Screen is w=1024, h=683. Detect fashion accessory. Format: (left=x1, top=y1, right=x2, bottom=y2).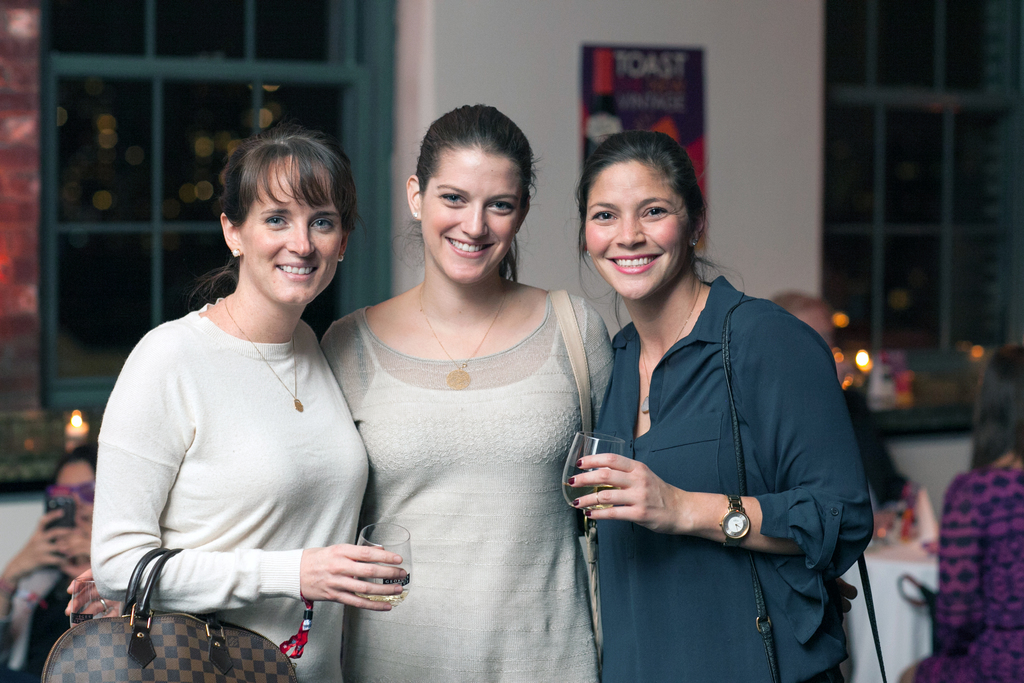
(left=97, top=595, right=111, bottom=609).
